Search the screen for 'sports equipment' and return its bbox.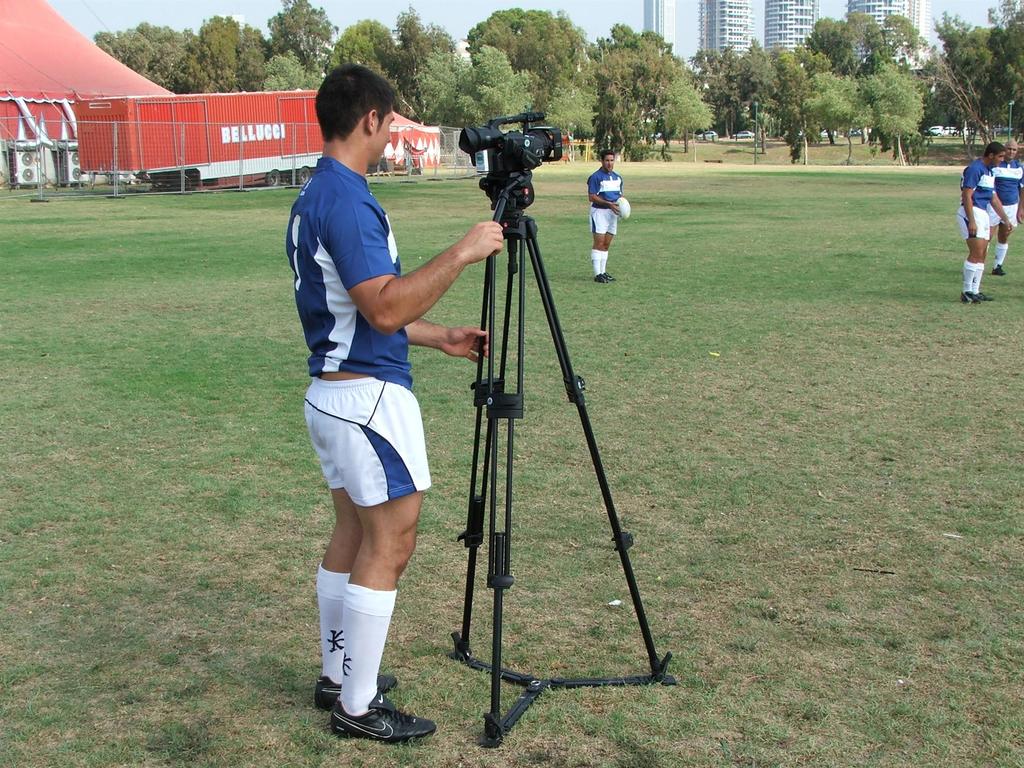
Found: region(612, 193, 632, 226).
